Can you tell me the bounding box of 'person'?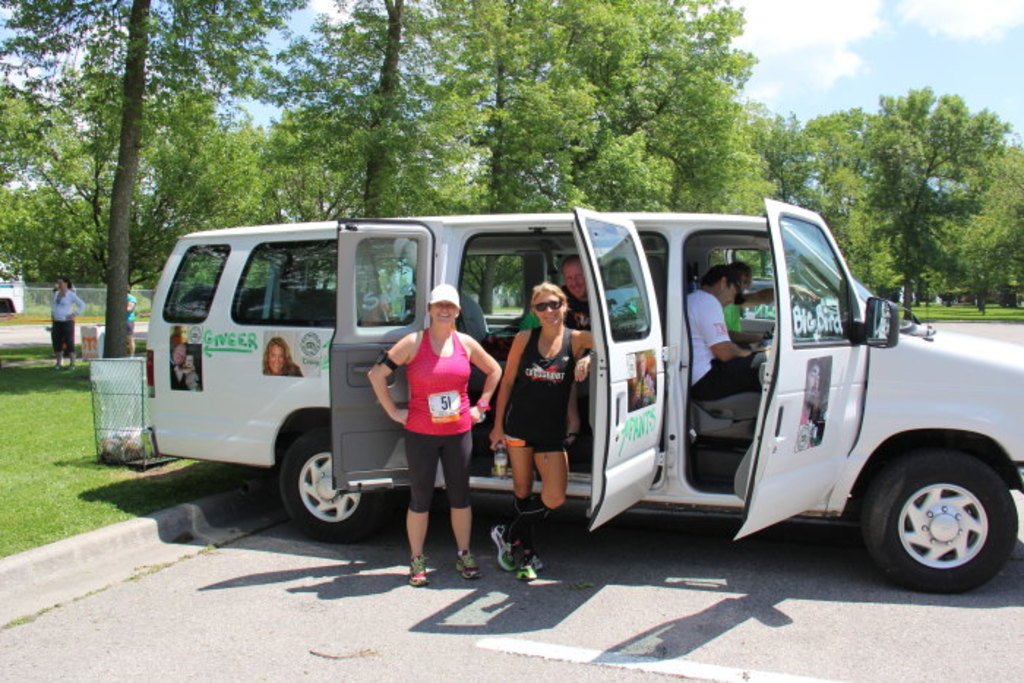
<box>723,257,784,342</box>.
